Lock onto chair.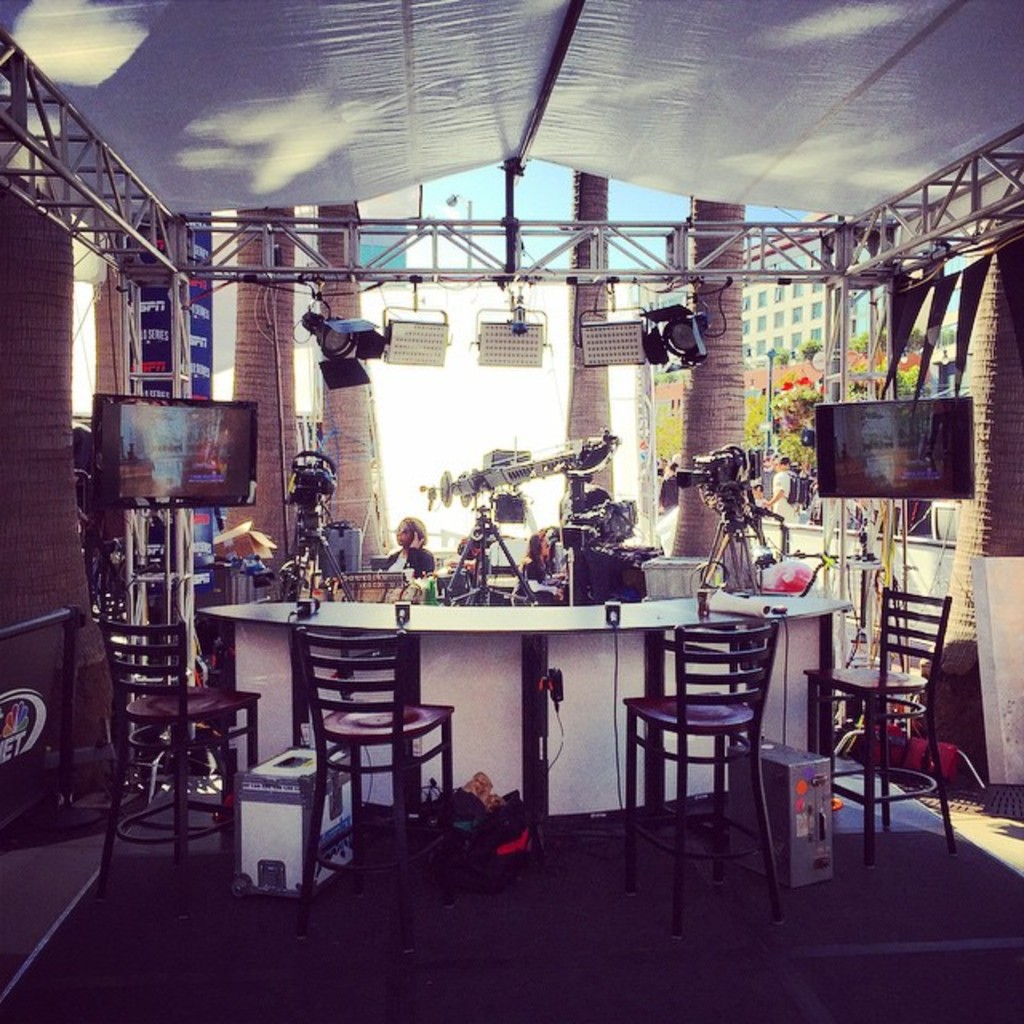
Locked: {"x1": 296, "y1": 626, "x2": 466, "y2": 952}.
